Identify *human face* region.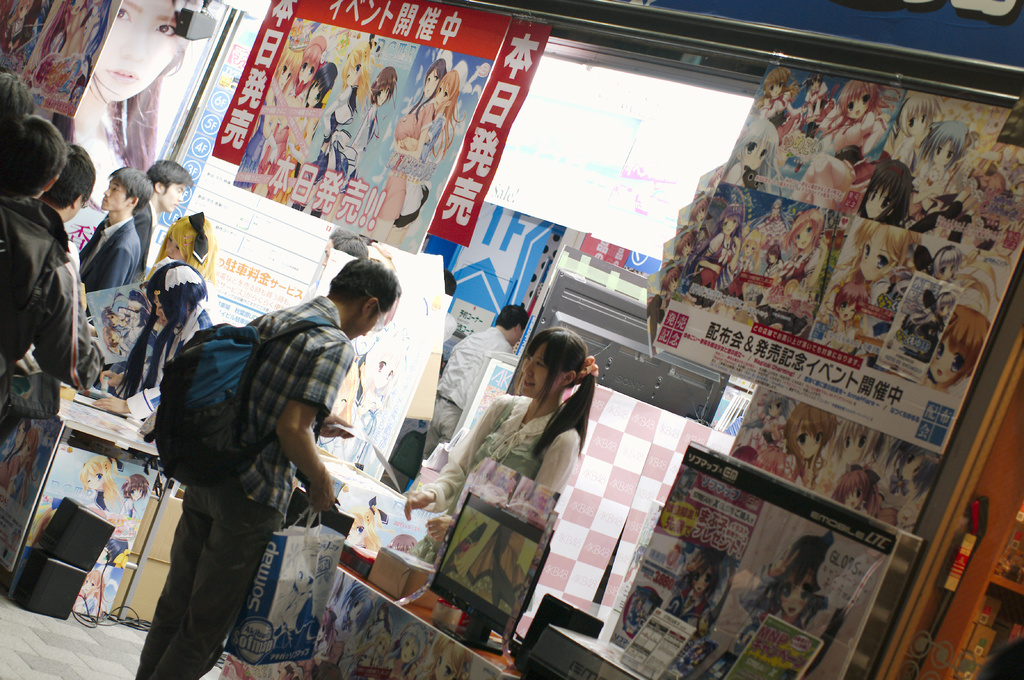
Region: bbox=(306, 82, 327, 104).
